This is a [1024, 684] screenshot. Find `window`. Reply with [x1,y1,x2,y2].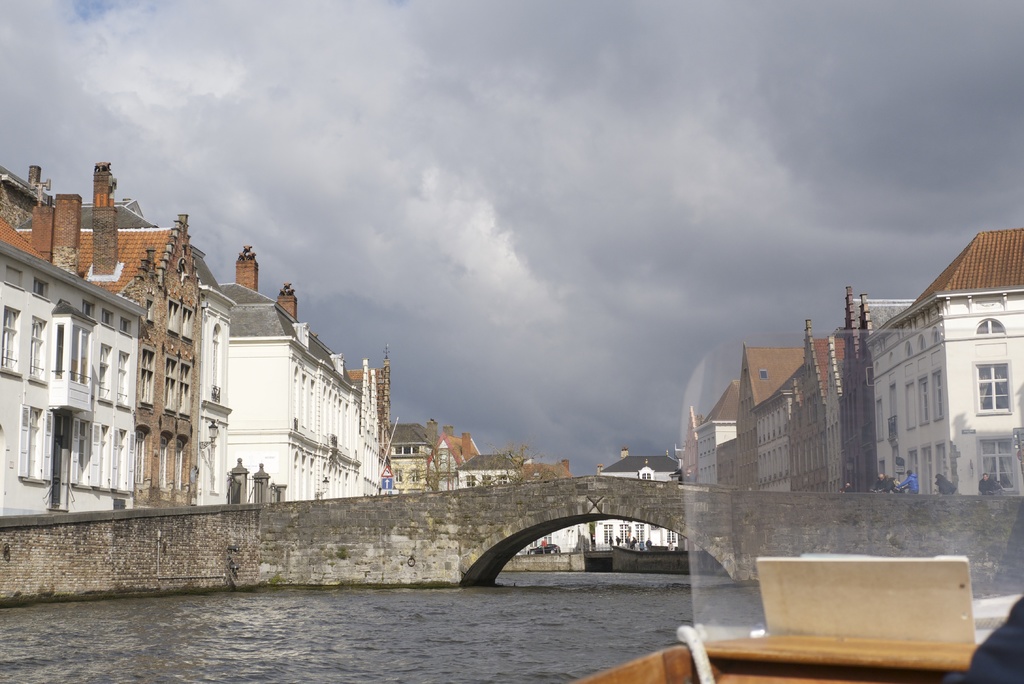
[973,315,1009,332].
